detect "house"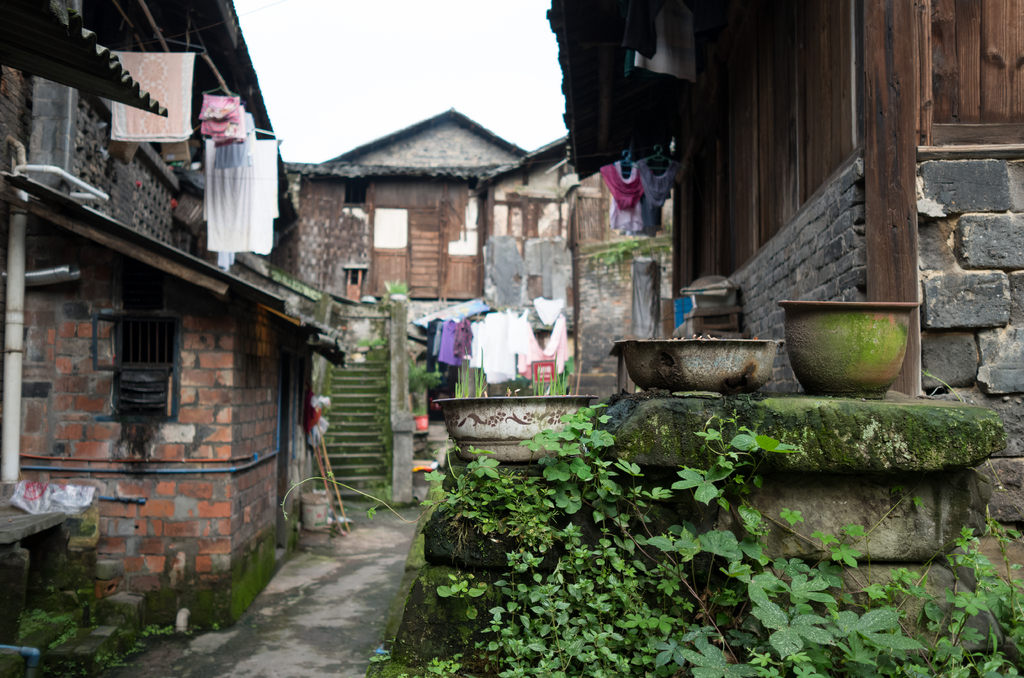
[x1=0, y1=0, x2=347, y2=677]
